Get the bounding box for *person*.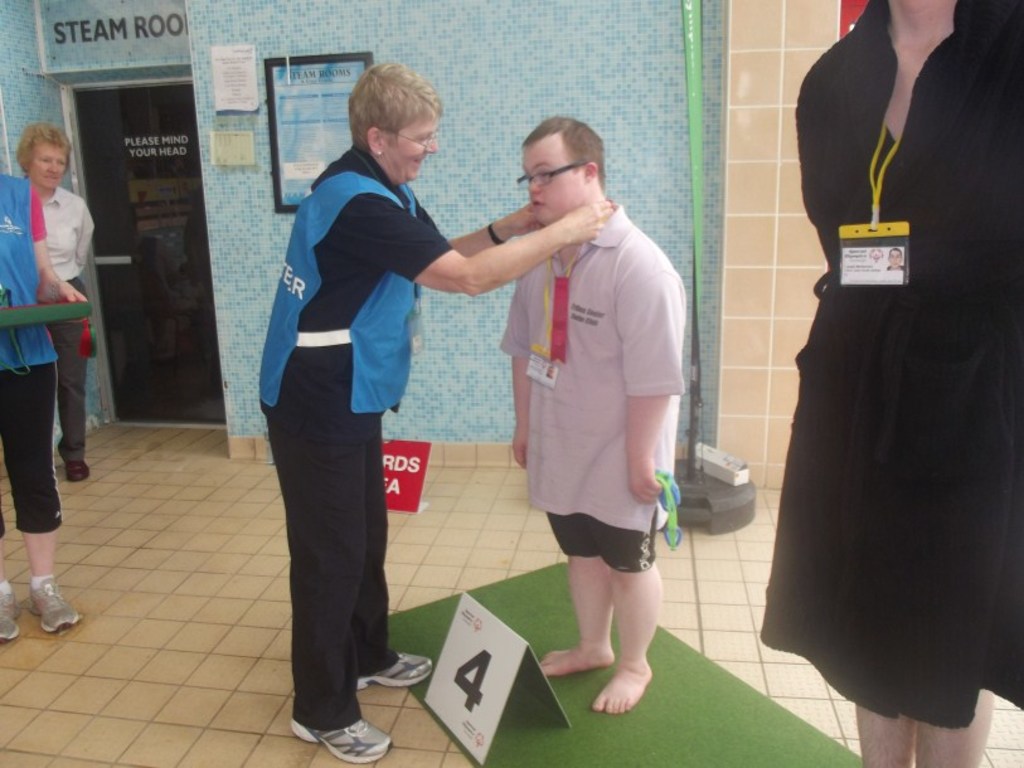
494,116,689,710.
